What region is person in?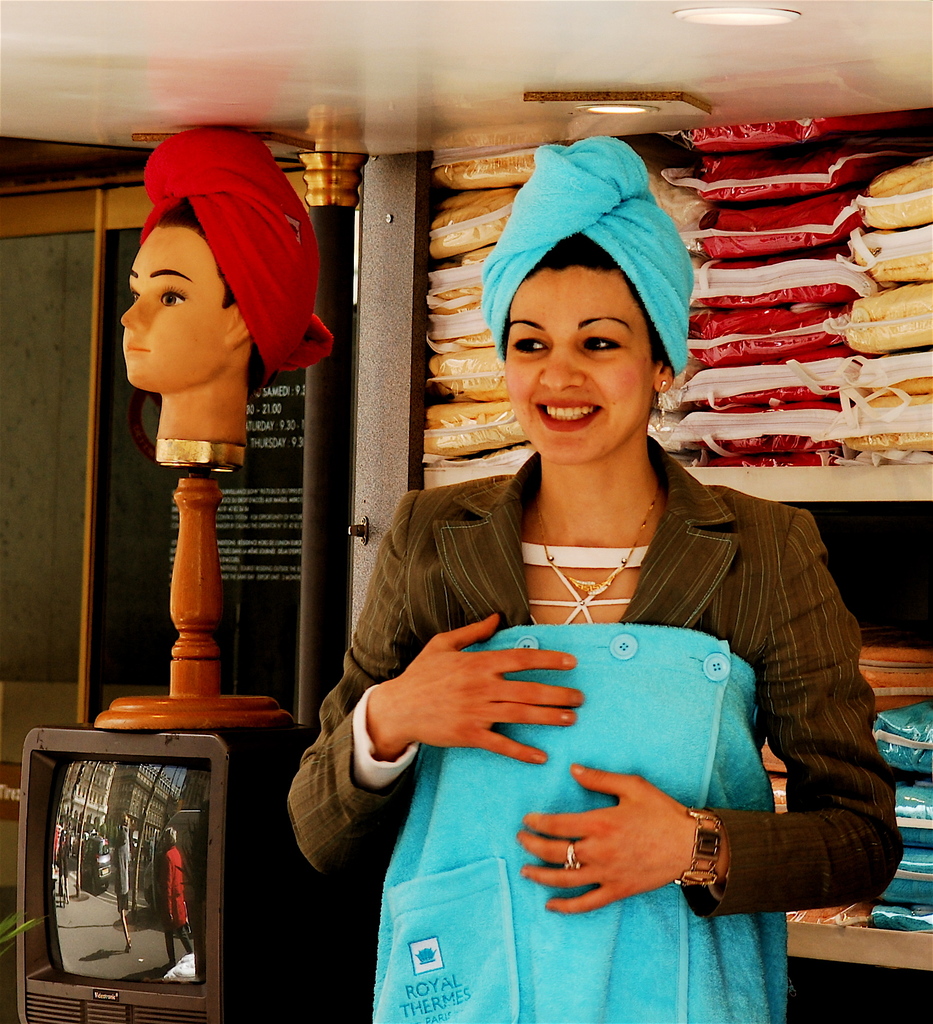
(312,135,854,961).
